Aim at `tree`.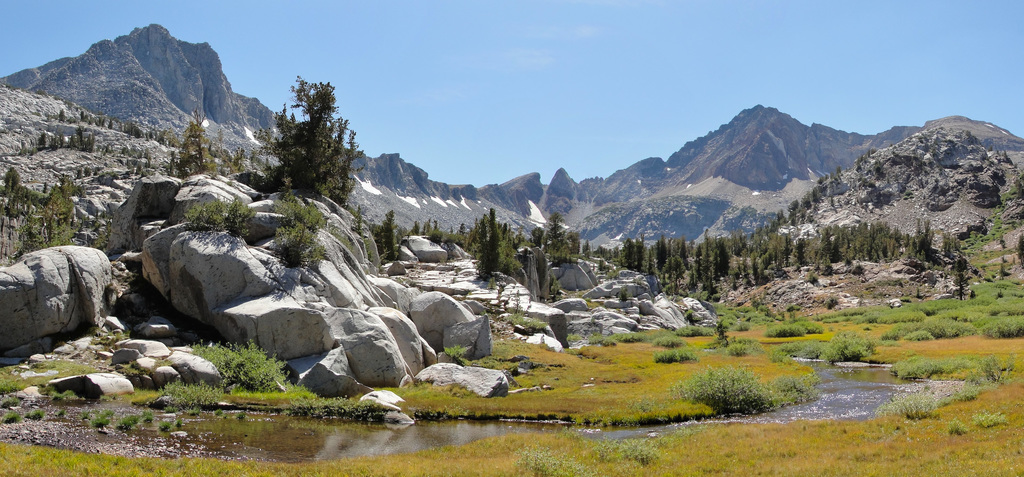
Aimed at {"left": 173, "top": 104, "right": 219, "bottom": 176}.
